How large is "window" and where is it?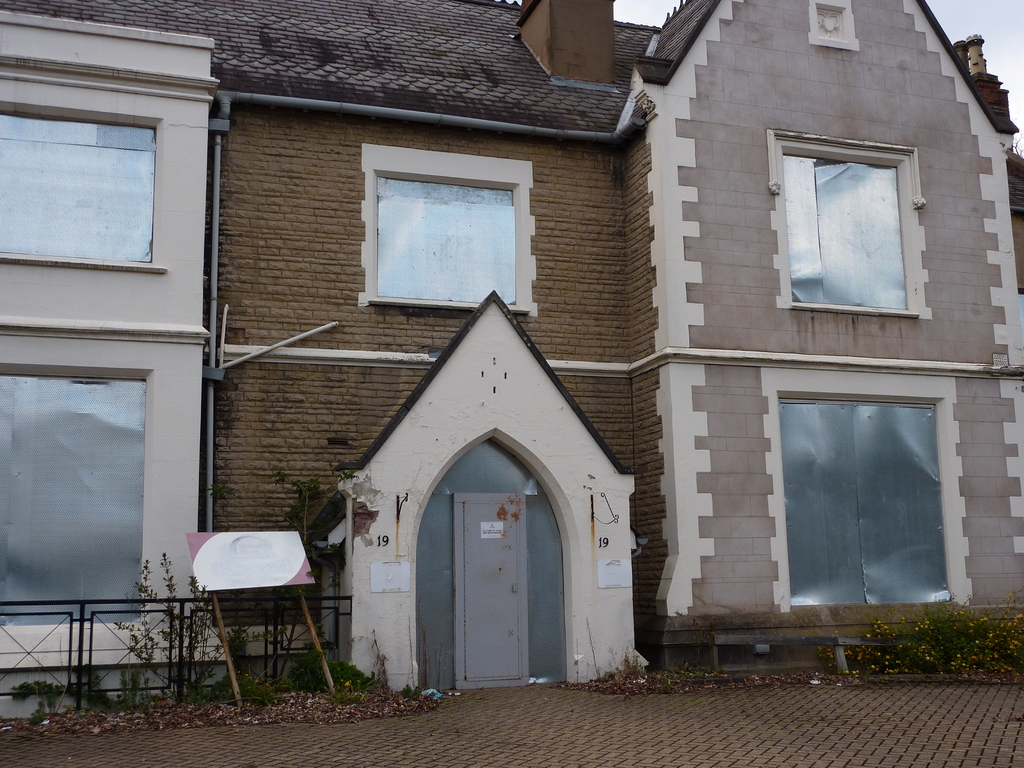
Bounding box: locate(0, 376, 148, 628).
